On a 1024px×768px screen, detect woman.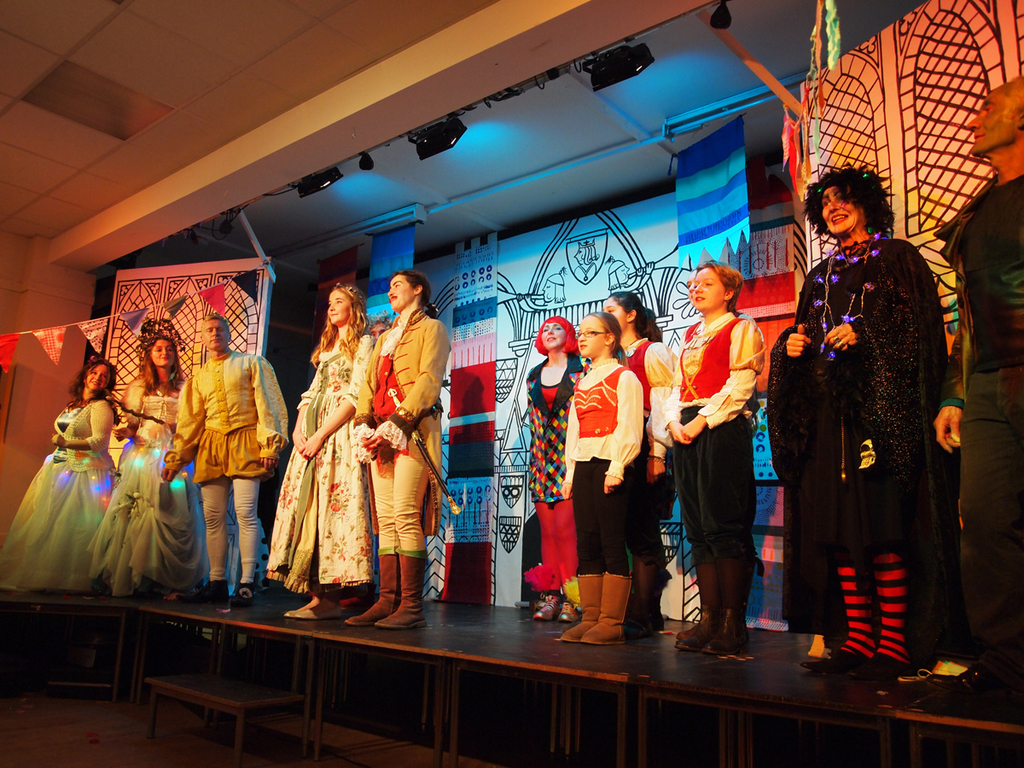
(x1=523, y1=315, x2=591, y2=623).
